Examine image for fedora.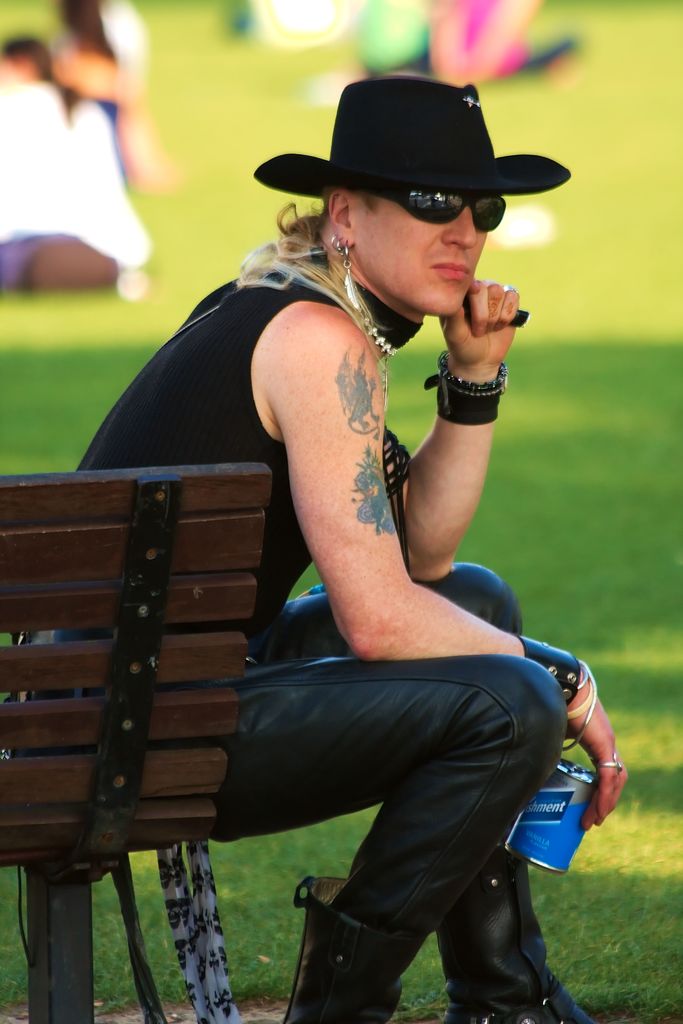
Examination result: select_region(233, 60, 595, 202).
